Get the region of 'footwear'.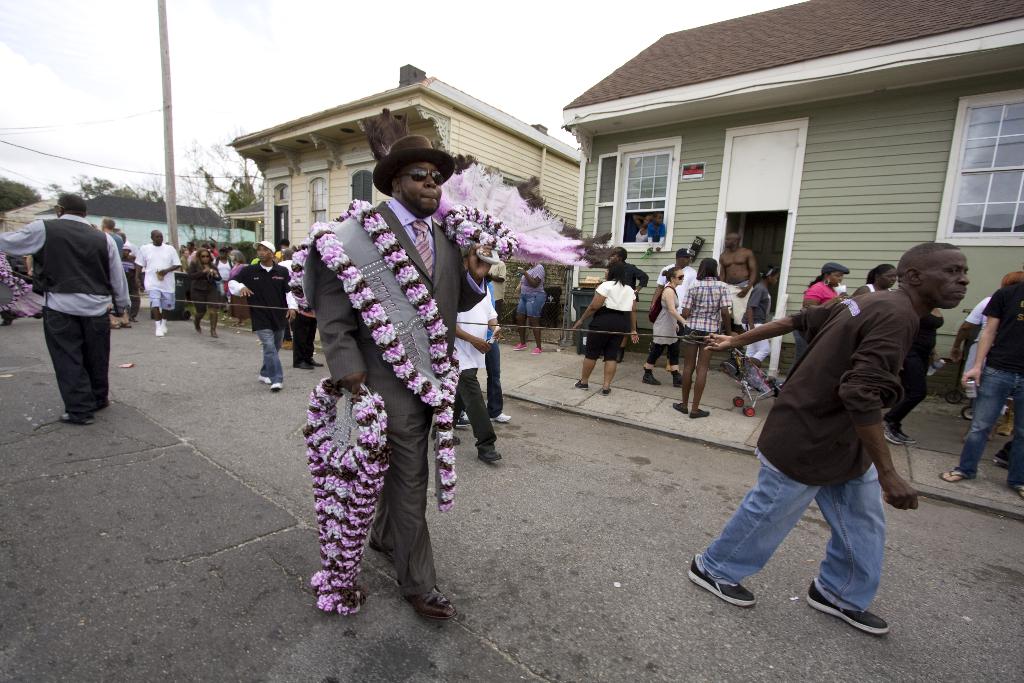
detection(399, 581, 460, 621).
